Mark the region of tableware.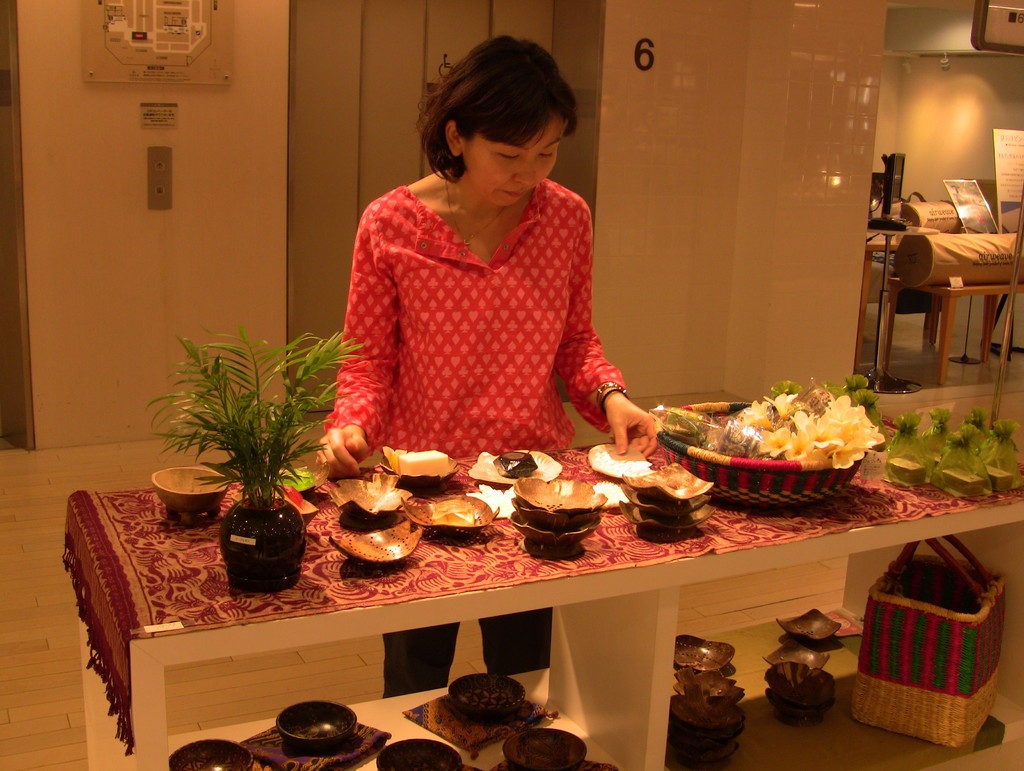
Region: (x1=326, y1=480, x2=405, y2=517).
